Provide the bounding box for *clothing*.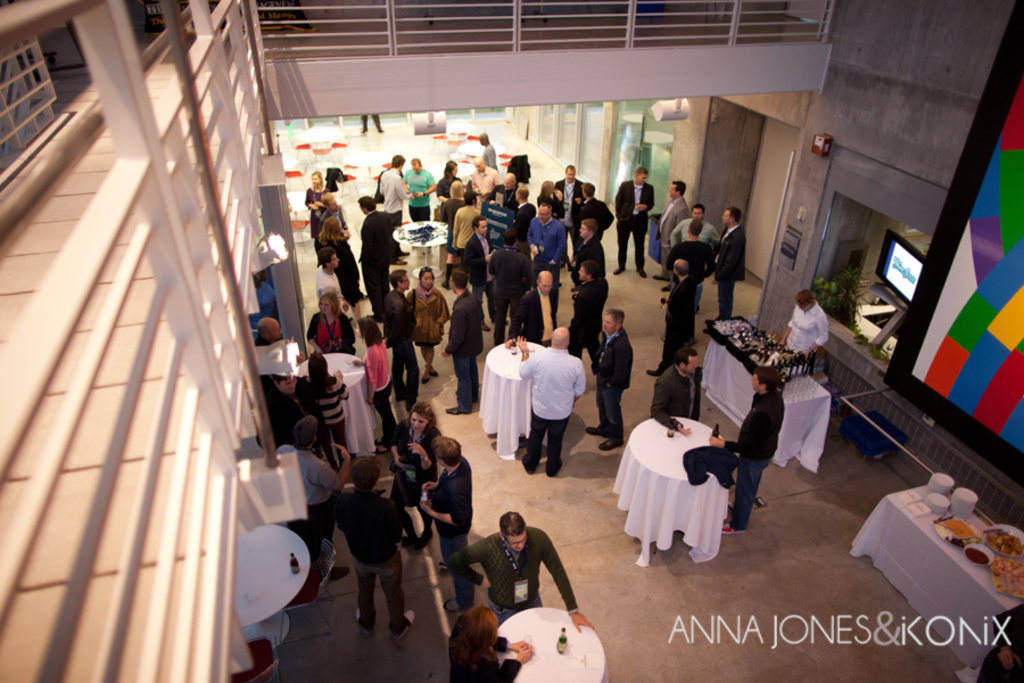
left=404, top=280, right=460, bottom=346.
